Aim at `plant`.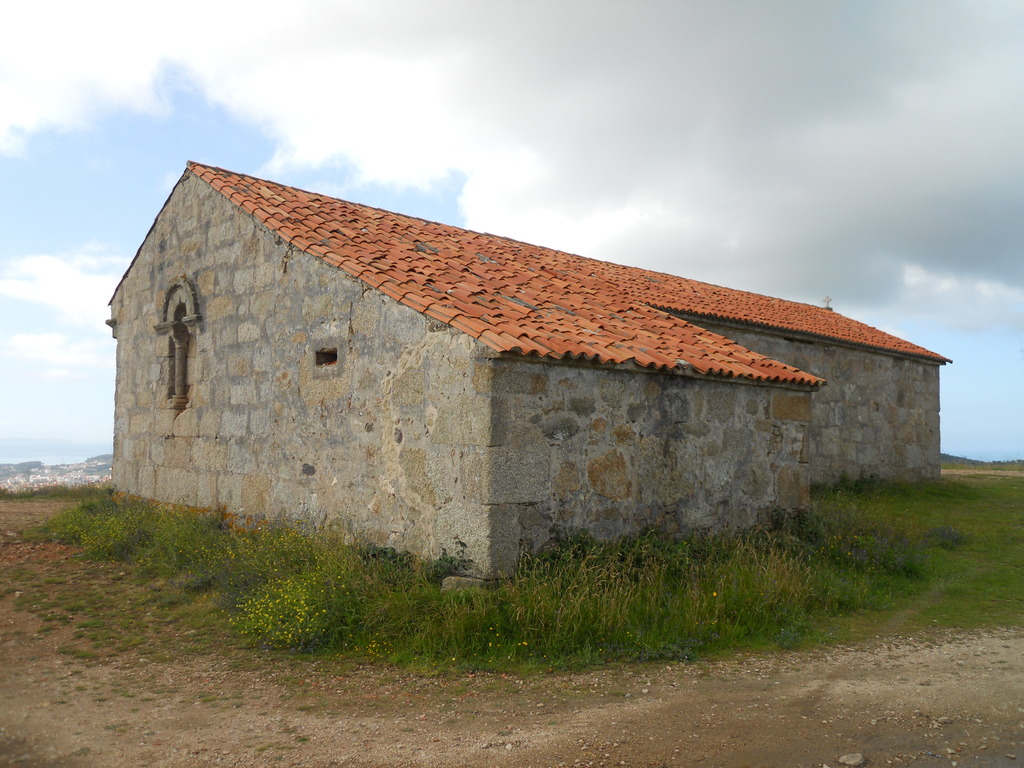
Aimed at bbox=[68, 684, 91, 696].
